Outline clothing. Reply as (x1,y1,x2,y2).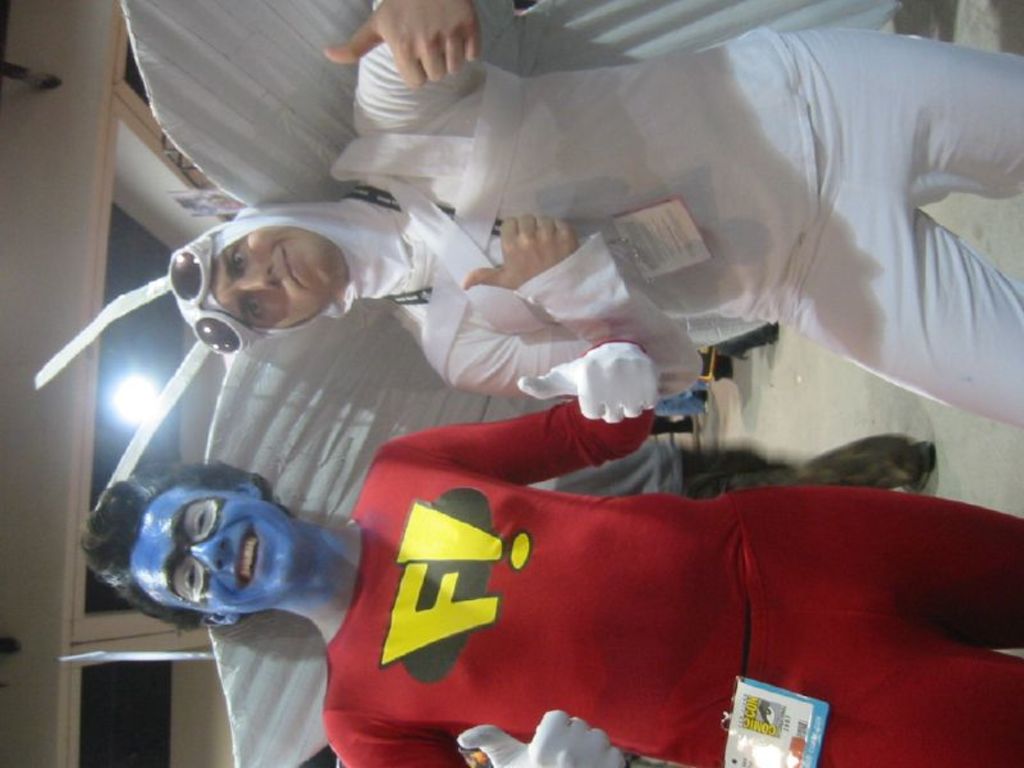
(364,0,1023,439).
